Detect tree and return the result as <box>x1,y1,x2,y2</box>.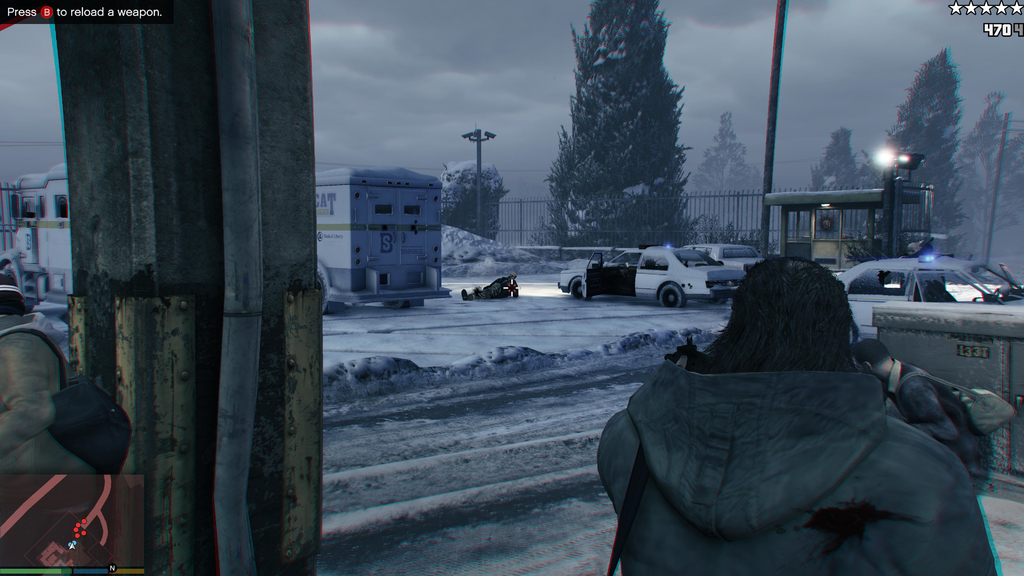
<box>952,96,1023,260</box>.
